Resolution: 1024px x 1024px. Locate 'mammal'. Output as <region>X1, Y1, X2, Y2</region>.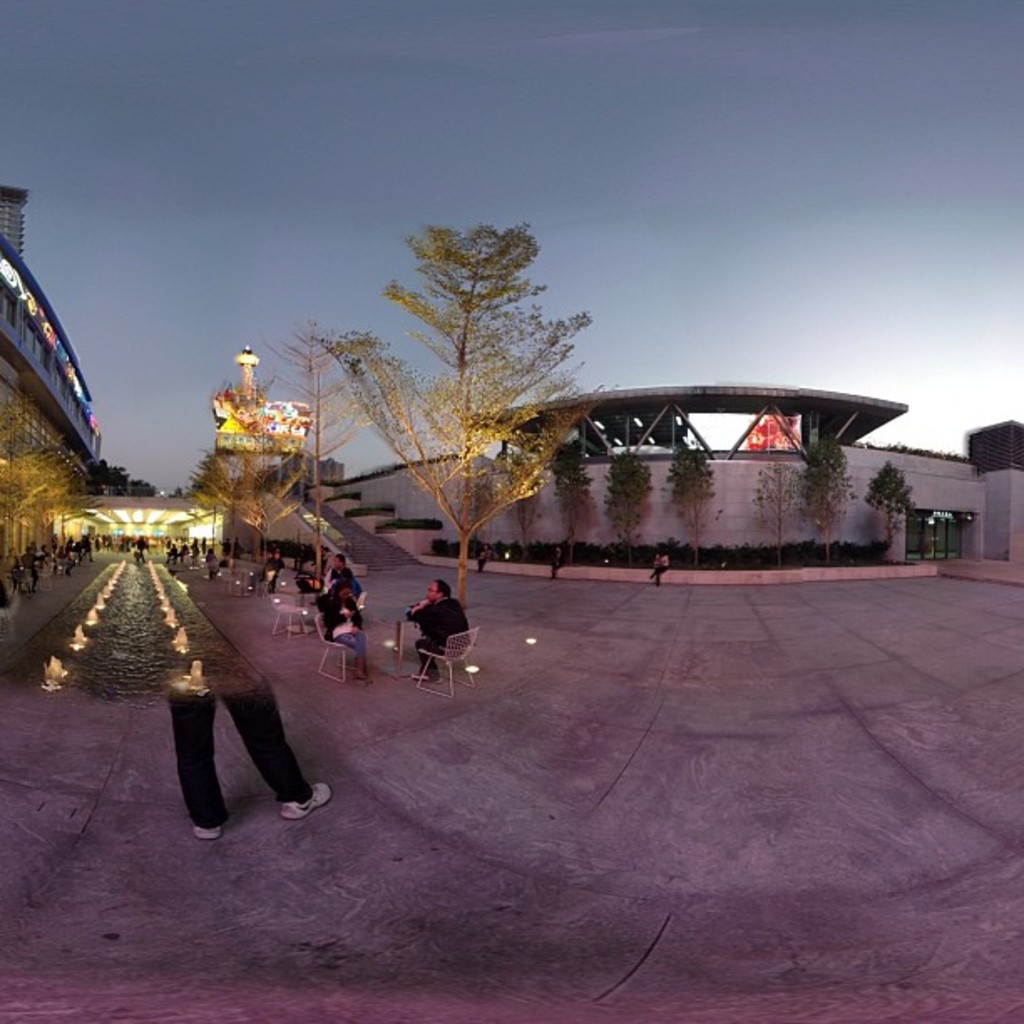
<region>311, 554, 355, 612</region>.
